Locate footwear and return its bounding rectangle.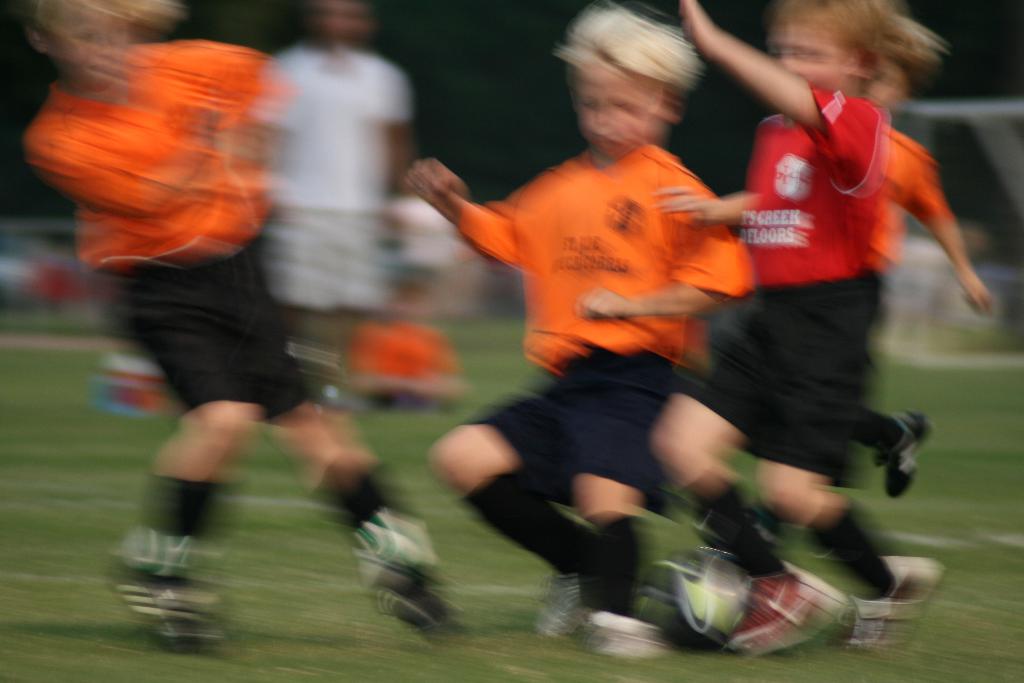
select_region(108, 551, 220, 656).
